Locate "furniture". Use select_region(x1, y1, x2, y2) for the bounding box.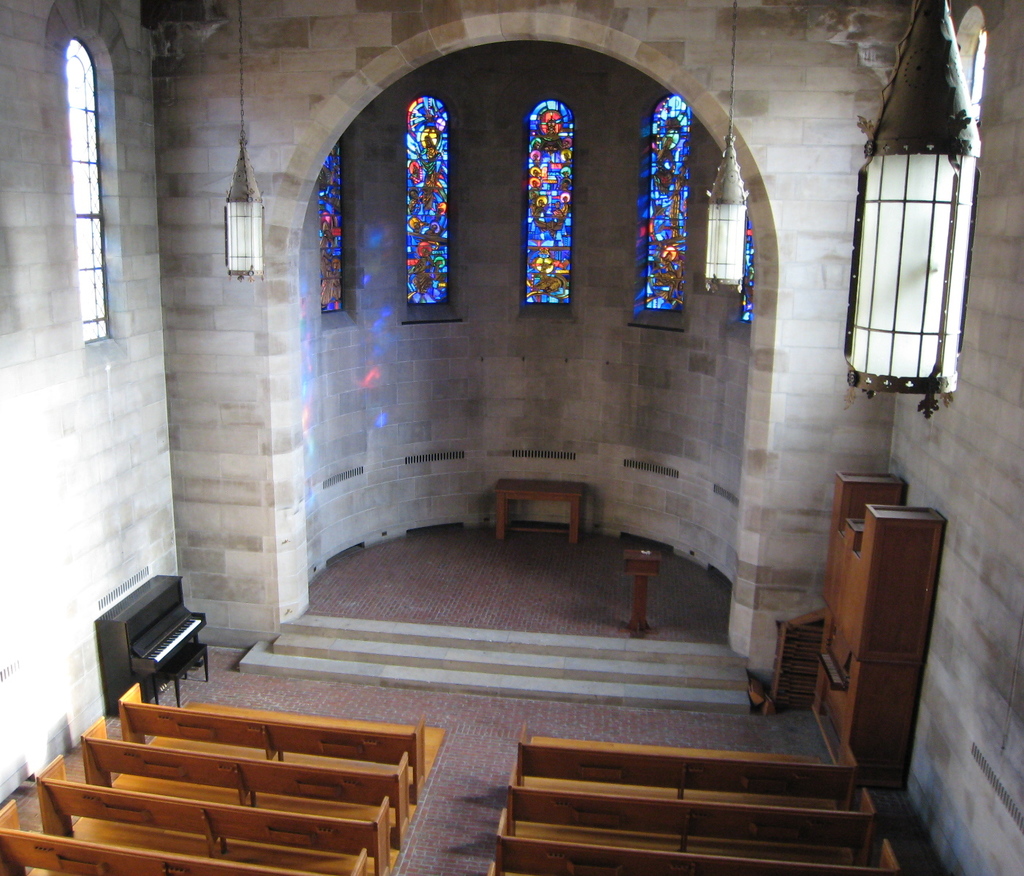
select_region(507, 771, 876, 861).
